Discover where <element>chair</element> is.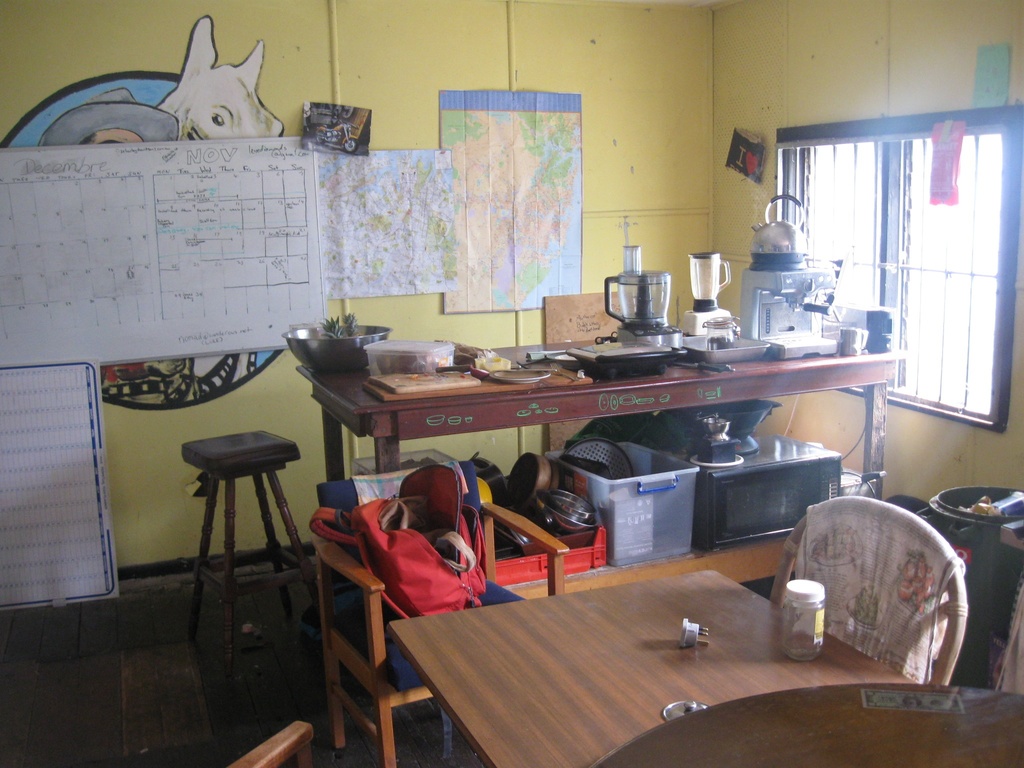
Discovered at locate(760, 493, 996, 709).
